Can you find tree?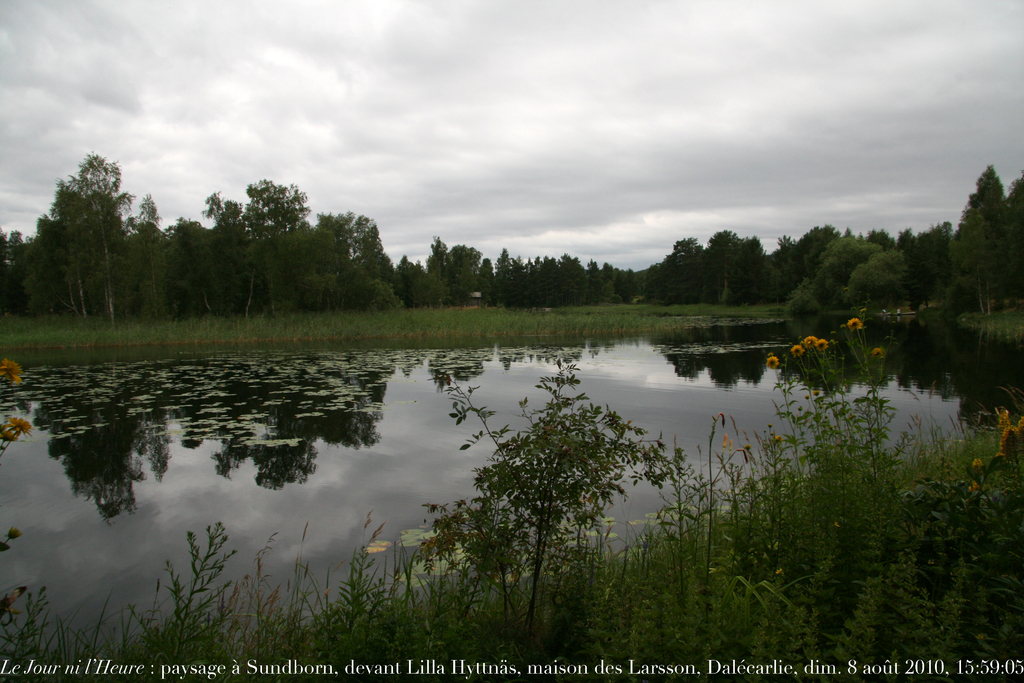
Yes, bounding box: l=317, t=213, r=385, b=311.
